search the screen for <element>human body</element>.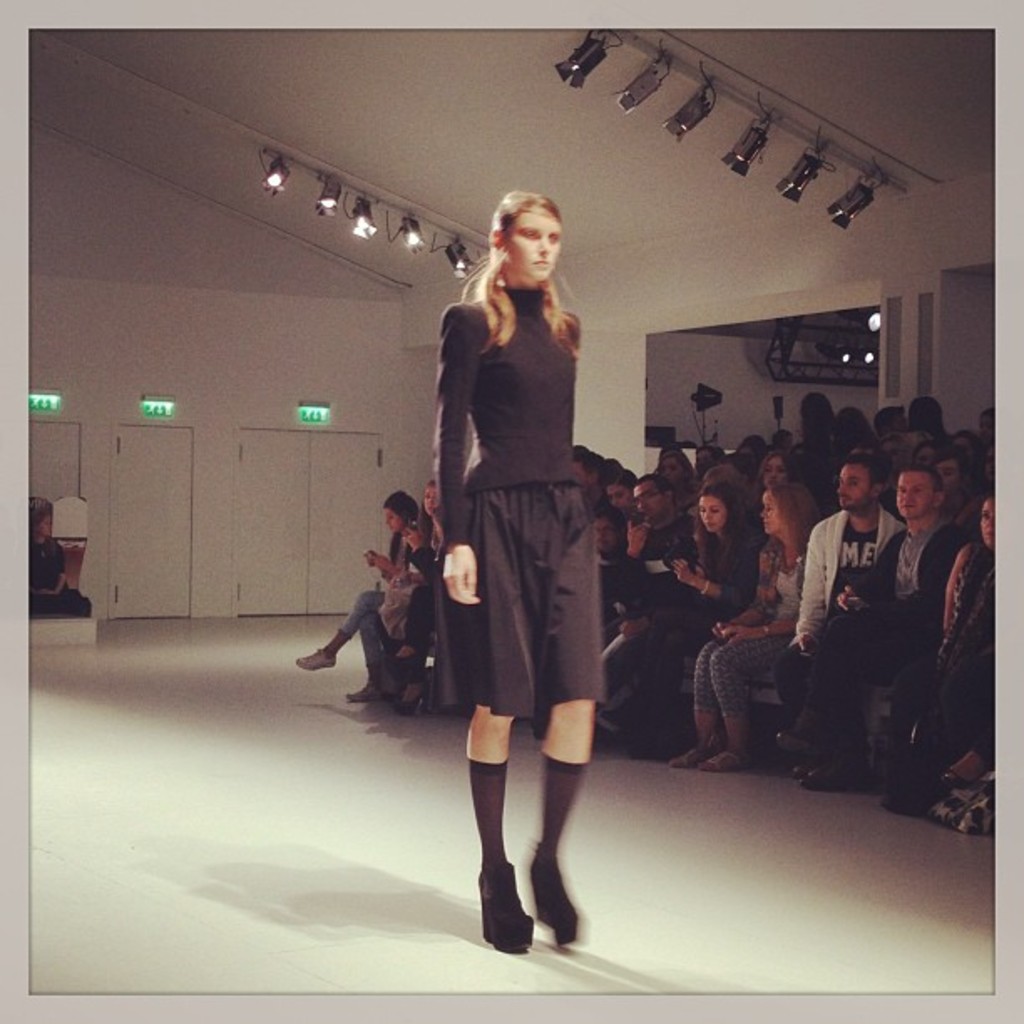
Found at x1=888, y1=487, x2=994, y2=798.
